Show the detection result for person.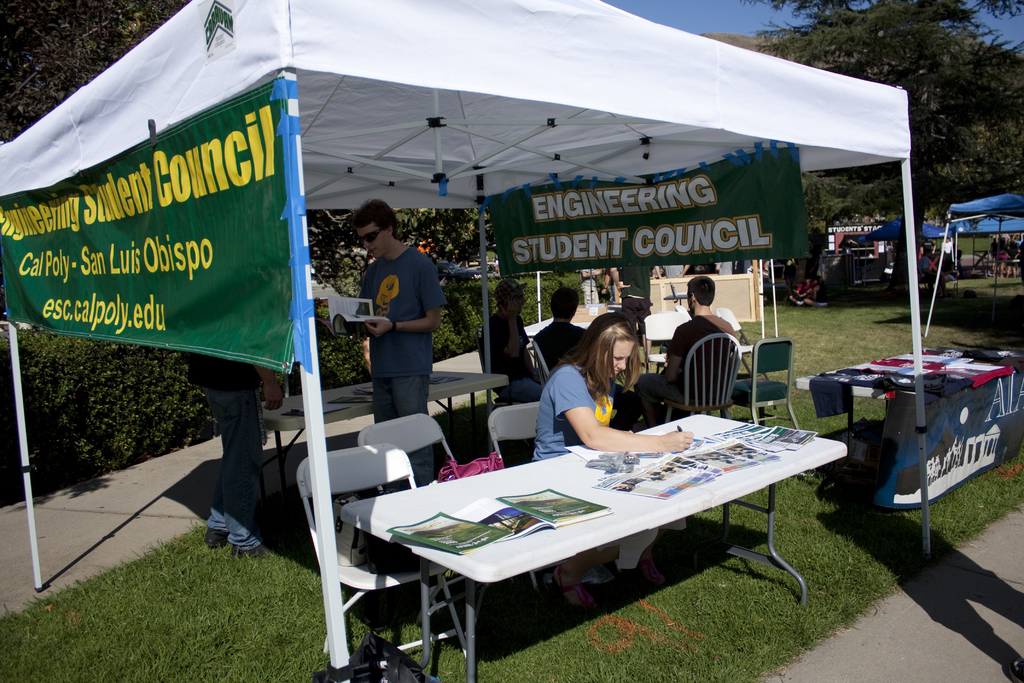
BBox(785, 276, 822, 309).
